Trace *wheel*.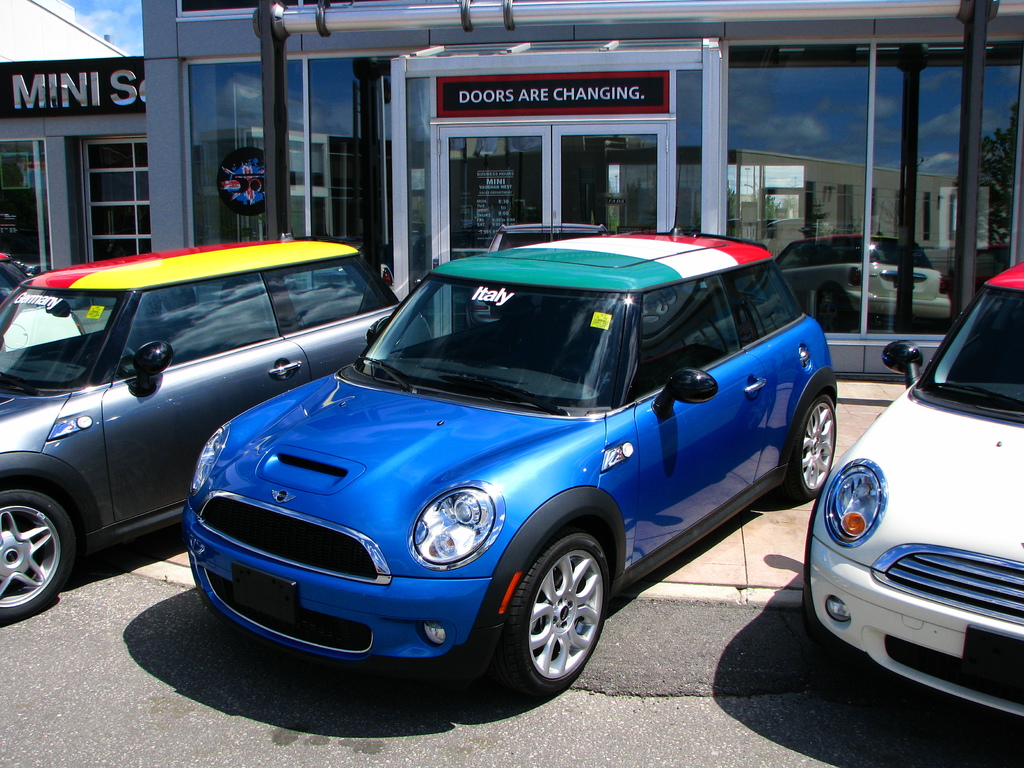
Traced to <box>781,400,836,506</box>.
